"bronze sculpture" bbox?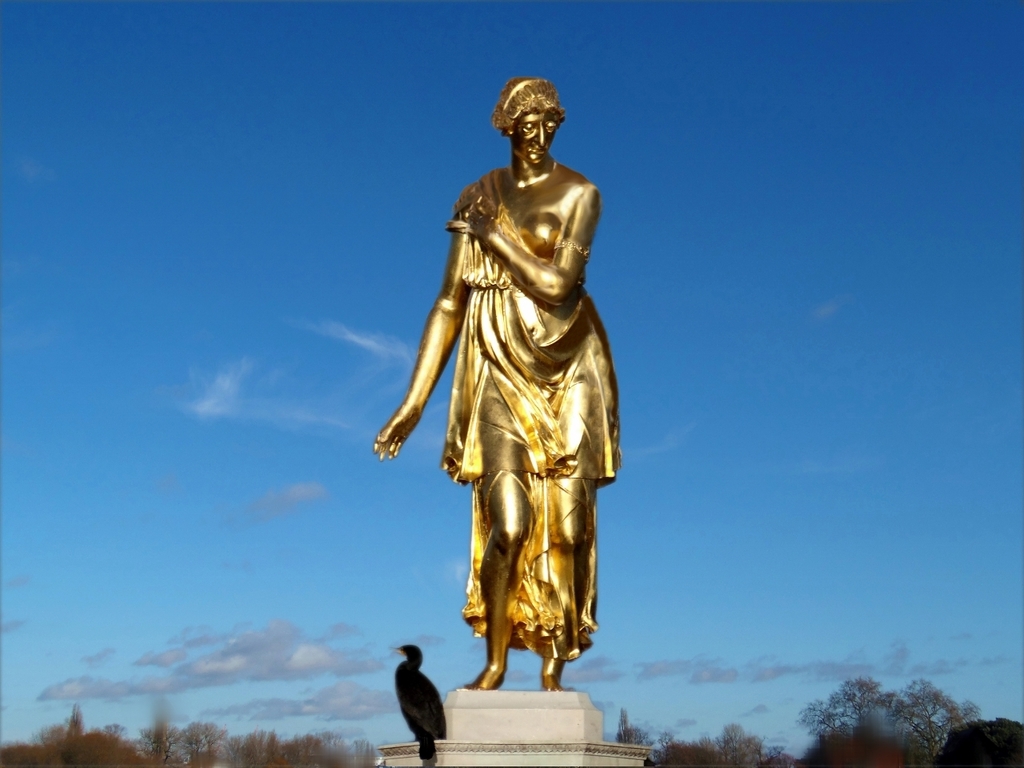
(434, 122, 618, 672)
